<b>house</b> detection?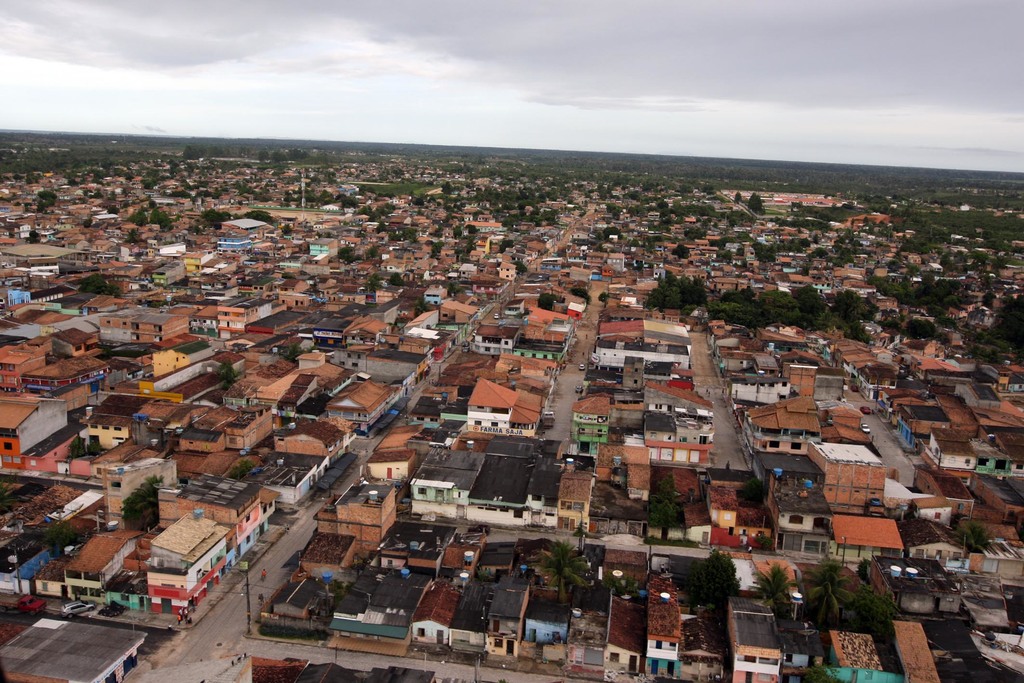
411, 393, 442, 435
